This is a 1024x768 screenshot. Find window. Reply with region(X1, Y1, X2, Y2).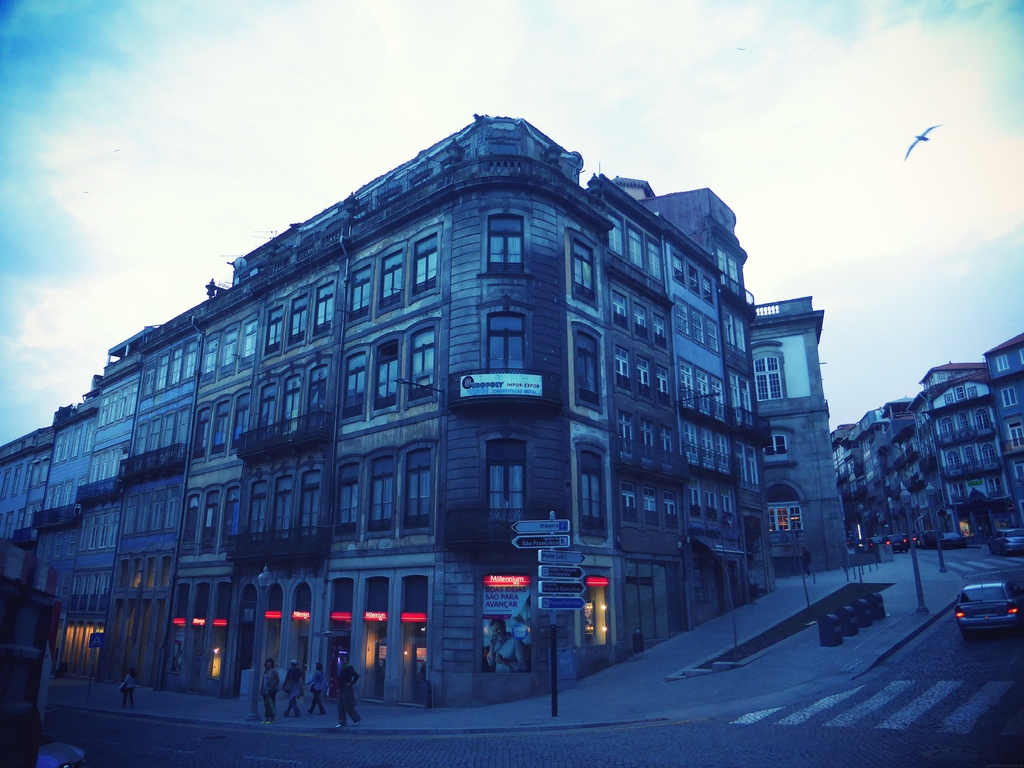
region(251, 378, 280, 445).
